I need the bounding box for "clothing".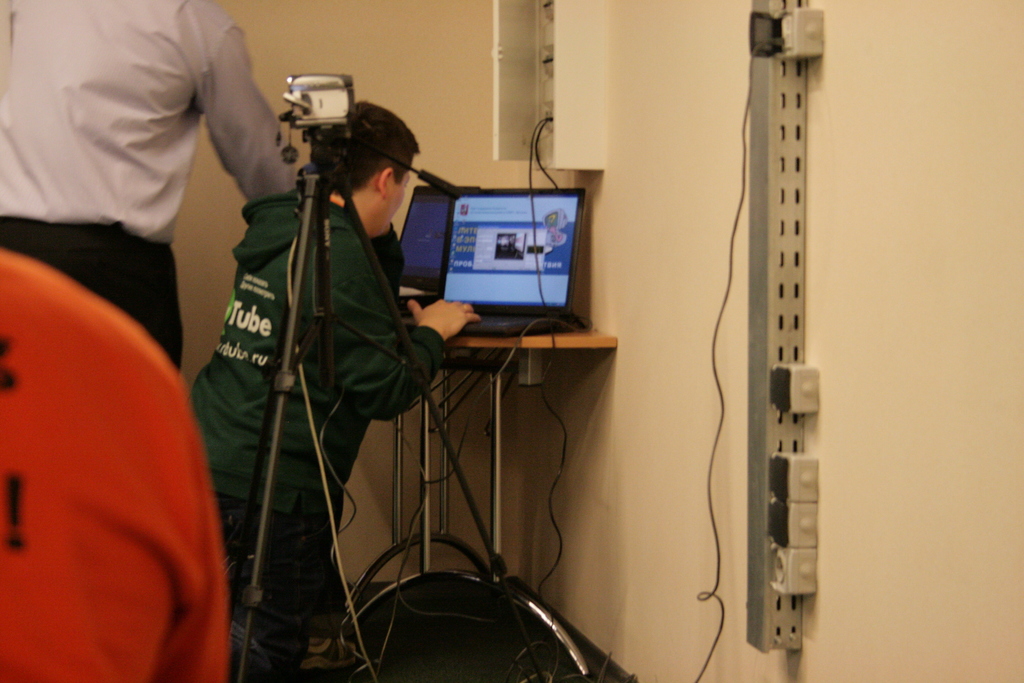
Here it is: 0 251 227 682.
